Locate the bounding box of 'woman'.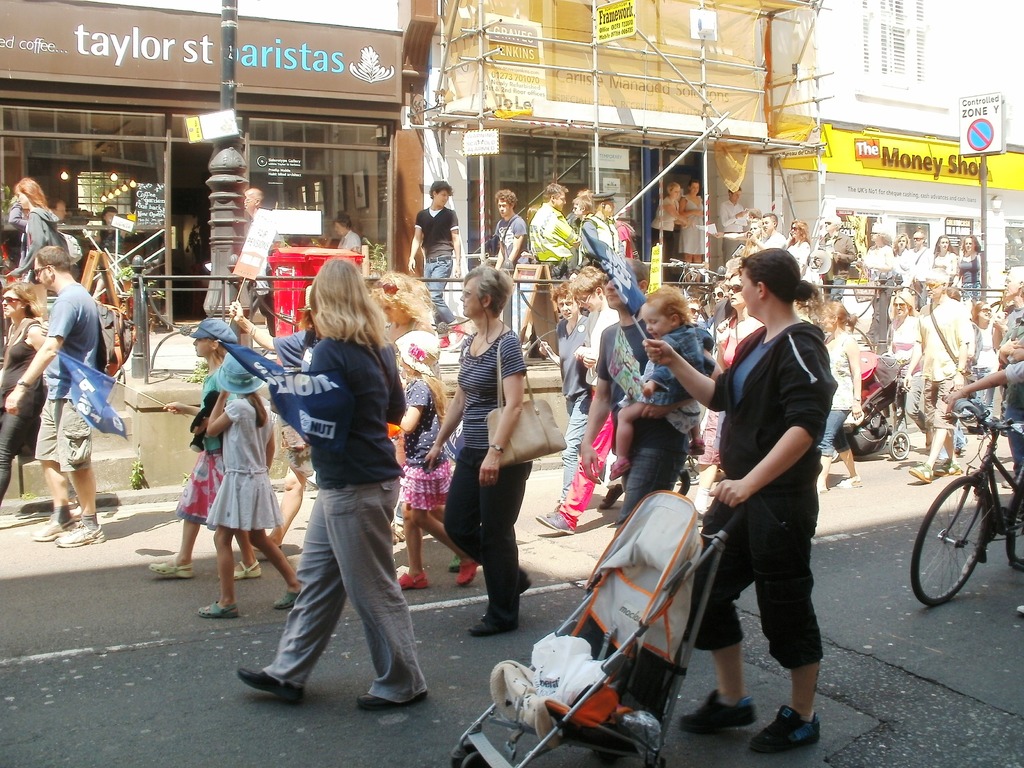
Bounding box: <region>642, 183, 691, 268</region>.
